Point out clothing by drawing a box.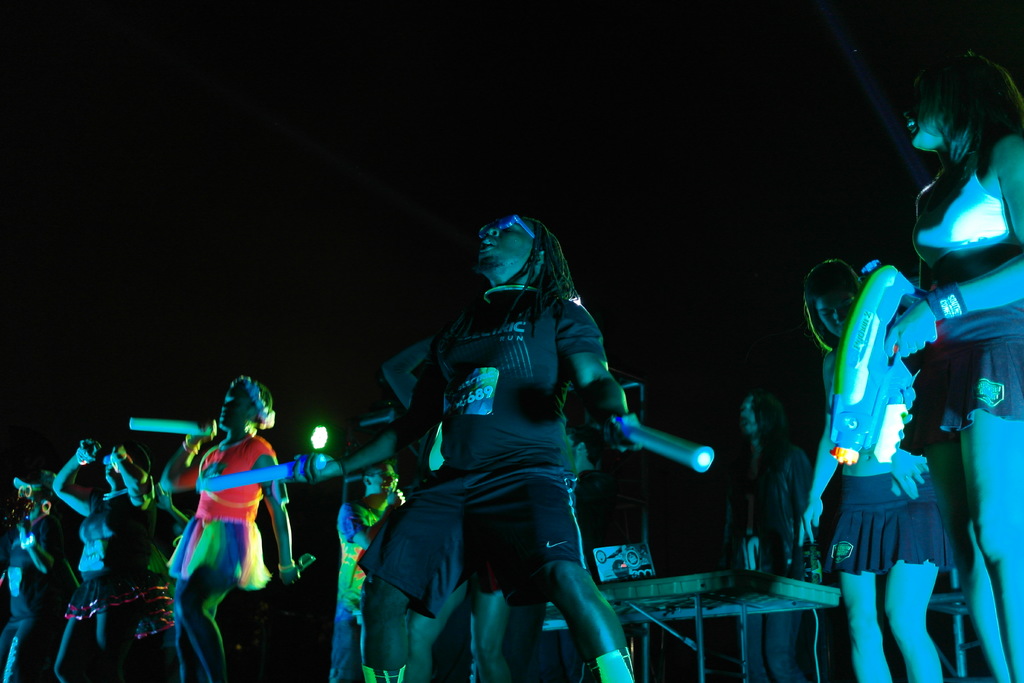
<bbox>61, 490, 161, 682</bbox>.
